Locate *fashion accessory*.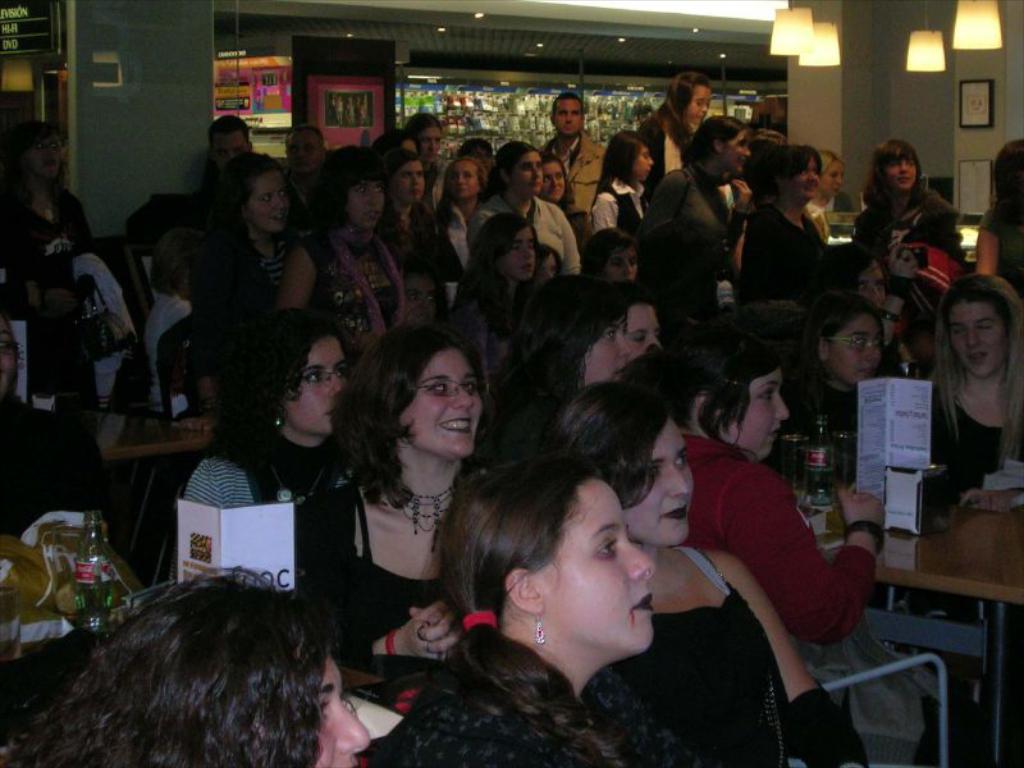
Bounding box: bbox=[397, 485, 456, 553].
